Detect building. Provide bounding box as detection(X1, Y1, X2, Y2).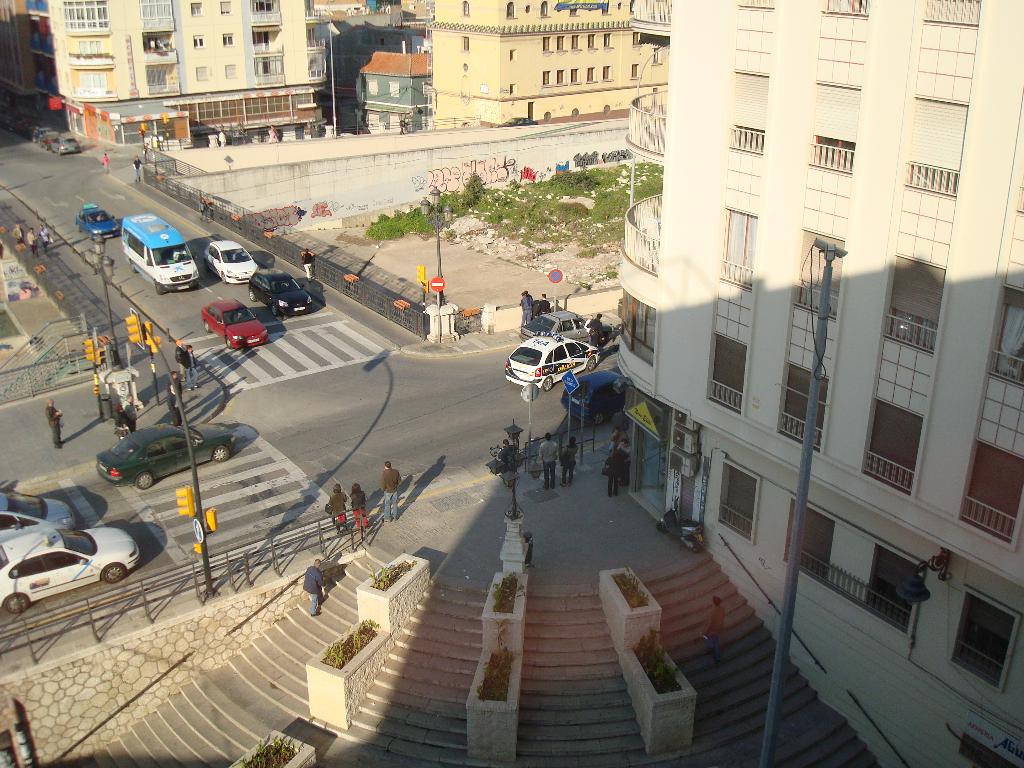
detection(616, 0, 1023, 767).
